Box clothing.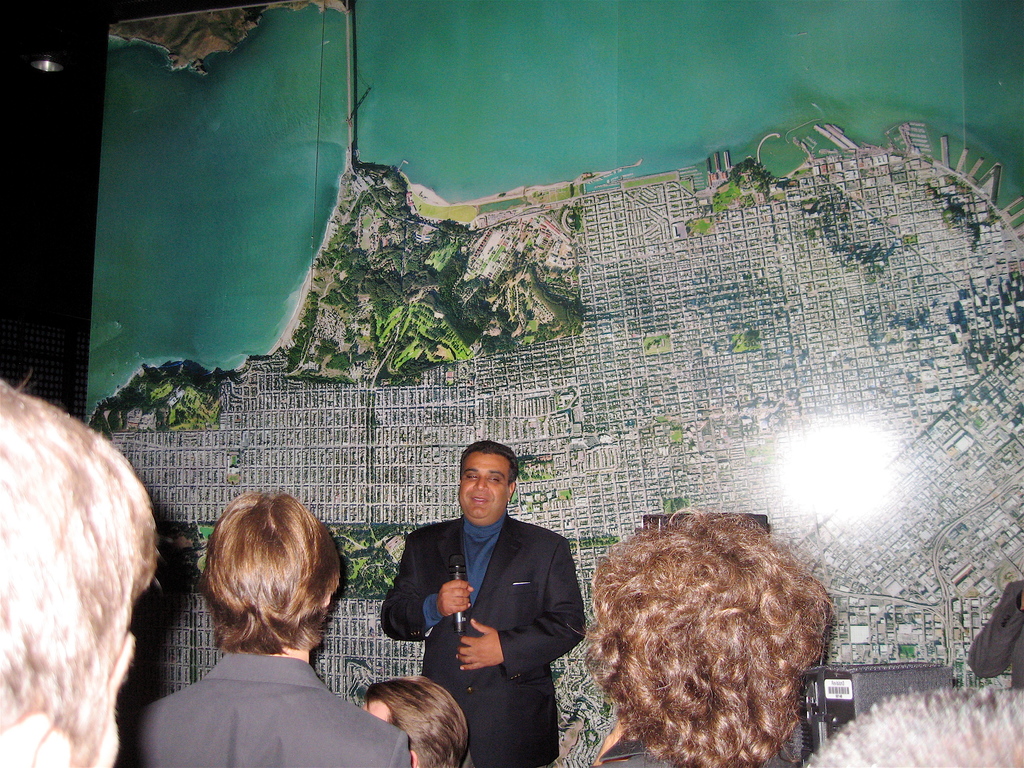
rect(966, 580, 1023, 691).
